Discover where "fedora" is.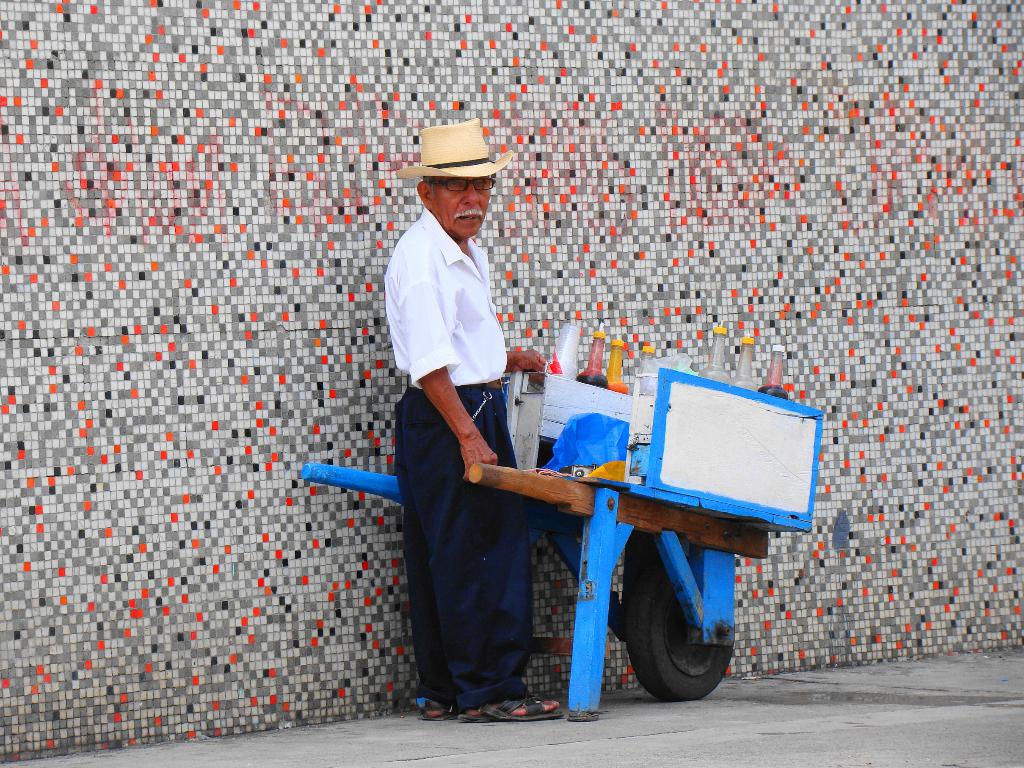
Discovered at [403, 113, 504, 176].
